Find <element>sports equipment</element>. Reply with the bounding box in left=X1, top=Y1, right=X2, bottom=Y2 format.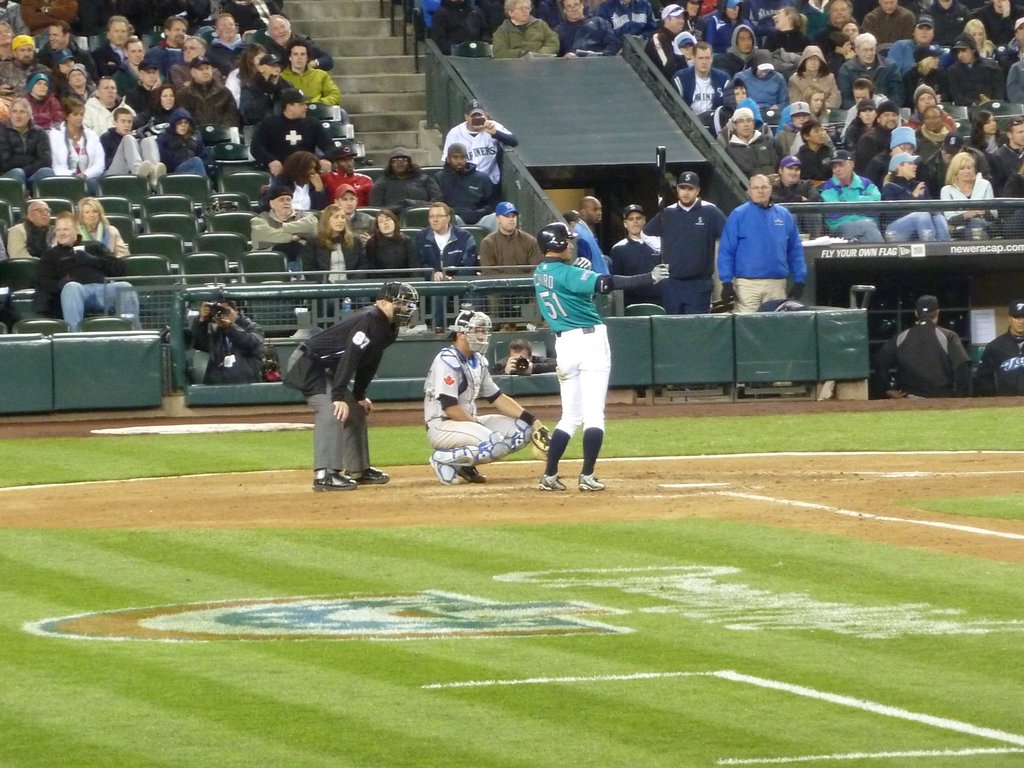
left=456, top=465, right=490, bottom=483.
